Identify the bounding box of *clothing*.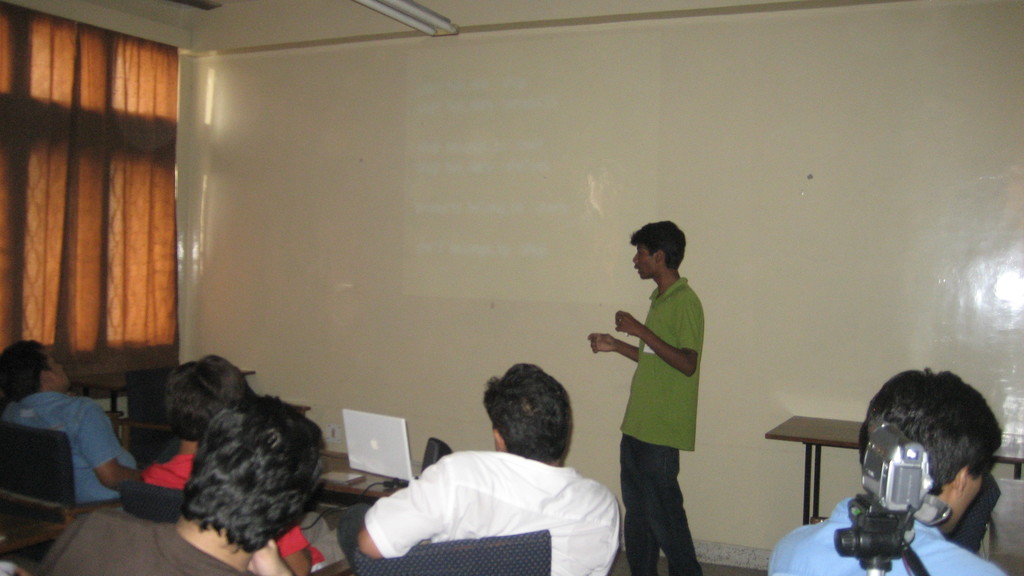
(x1=618, y1=272, x2=708, y2=575).
